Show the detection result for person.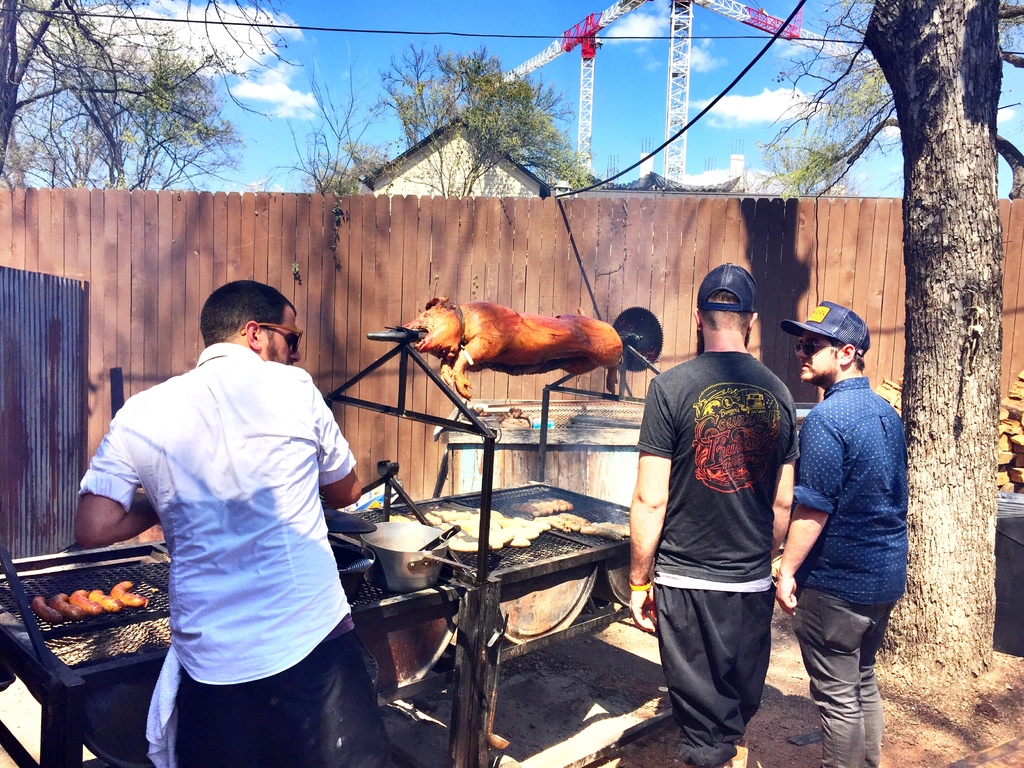
bbox=[627, 296, 790, 761].
